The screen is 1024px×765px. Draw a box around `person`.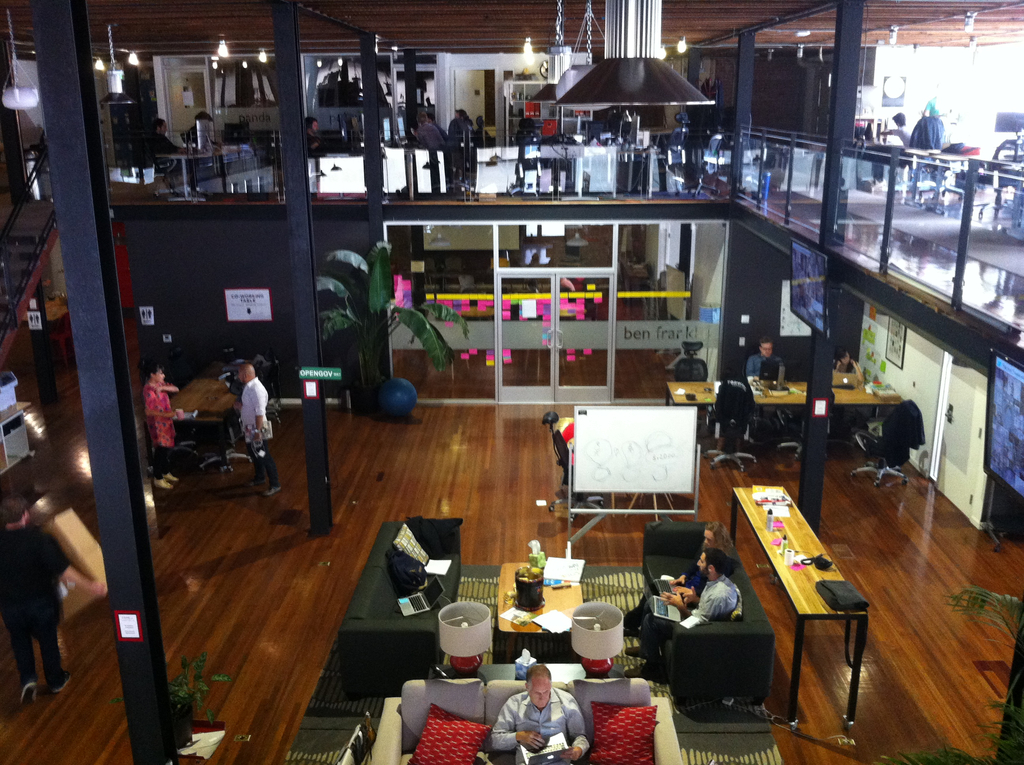
x1=143 y1=363 x2=189 y2=496.
